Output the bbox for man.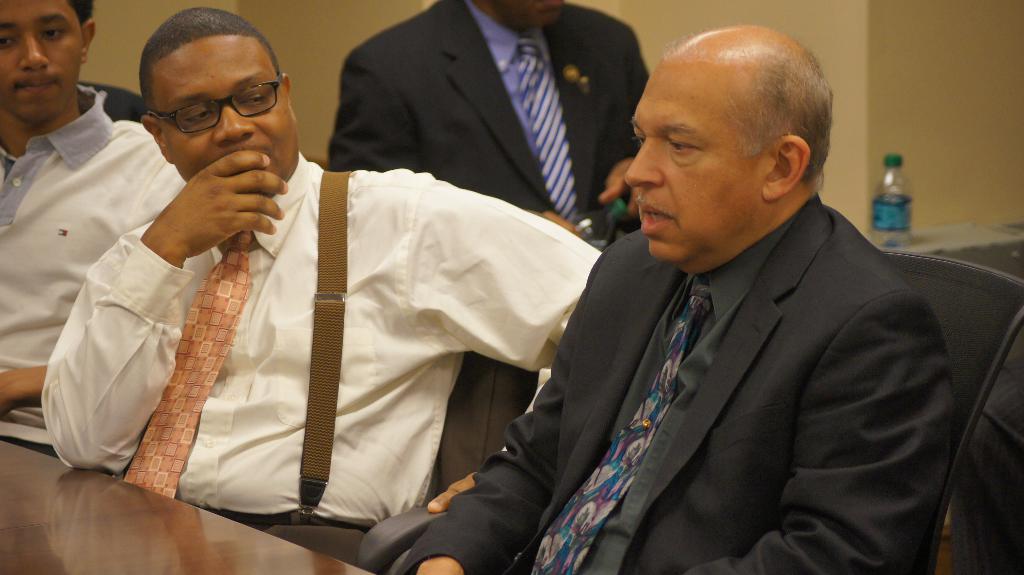
[x1=0, y1=0, x2=200, y2=471].
